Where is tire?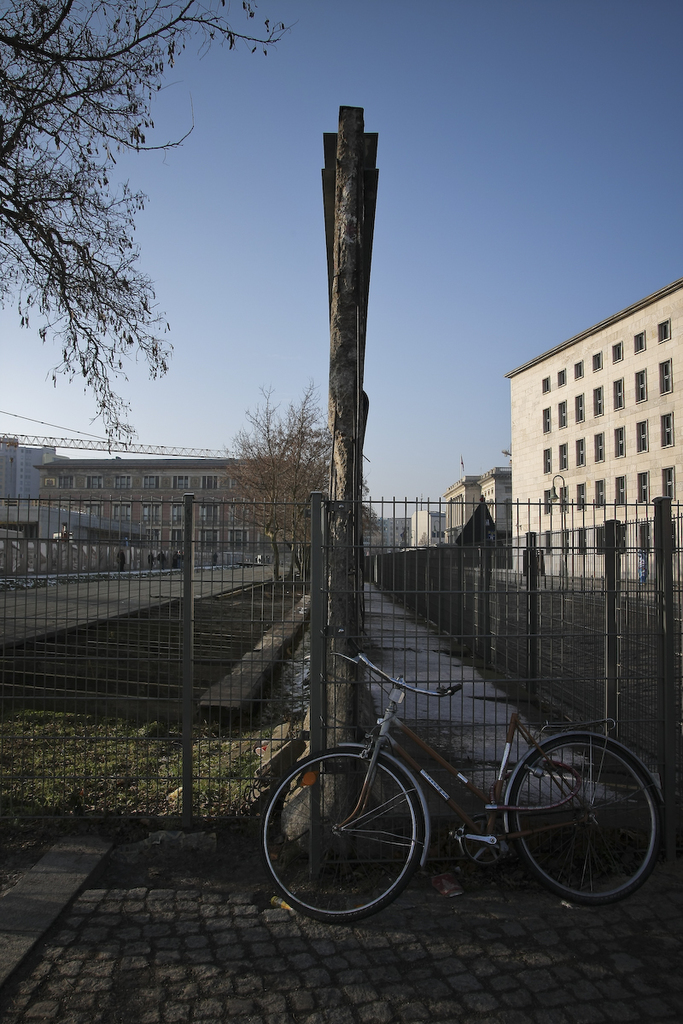
{"x1": 293, "y1": 745, "x2": 435, "y2": 924}.
